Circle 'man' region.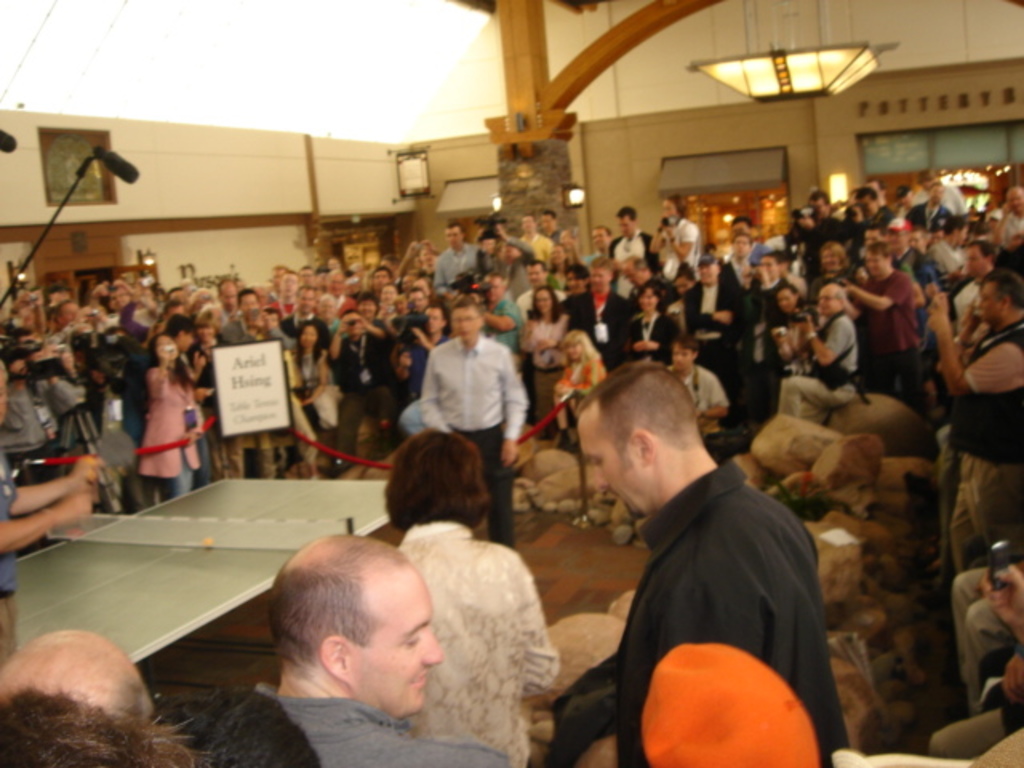
Region: bbox(475, 222, 533, 304).
